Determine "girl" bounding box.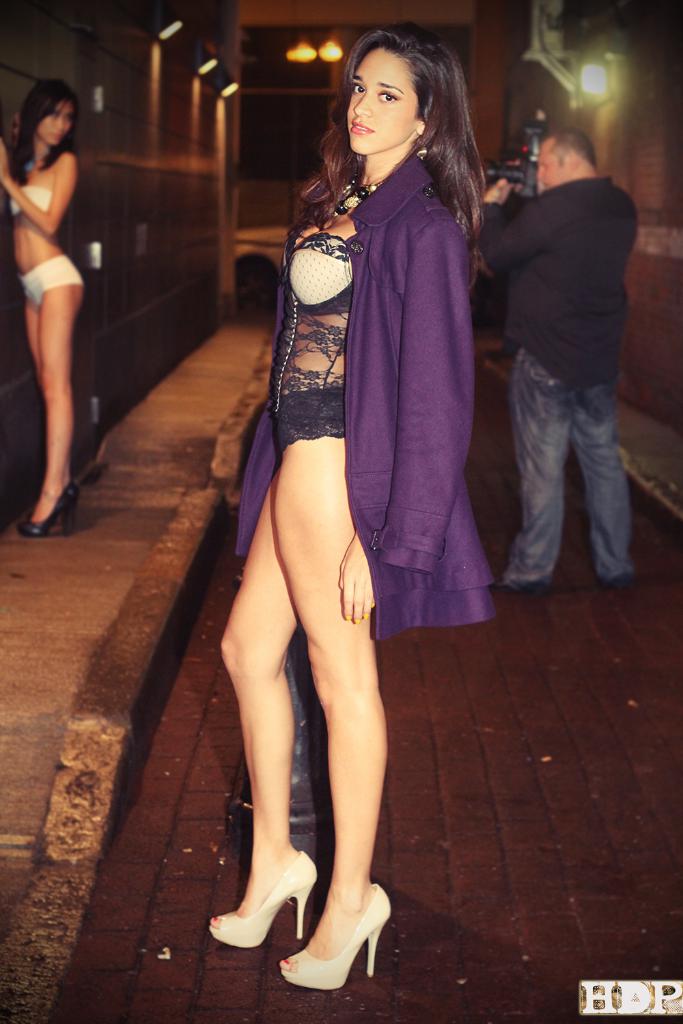
Determined: bbox=(220, 33, 497, 995).
